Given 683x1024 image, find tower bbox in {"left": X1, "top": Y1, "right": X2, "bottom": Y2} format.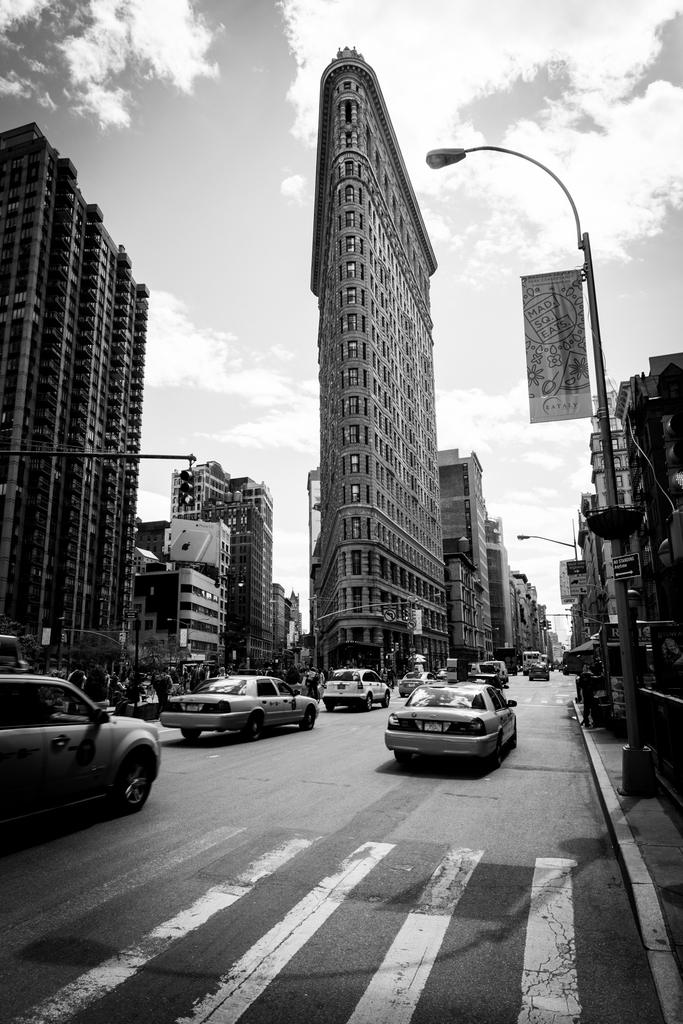
{"left": 1, "top": 132, "right": 171, "bottom": 689}.
